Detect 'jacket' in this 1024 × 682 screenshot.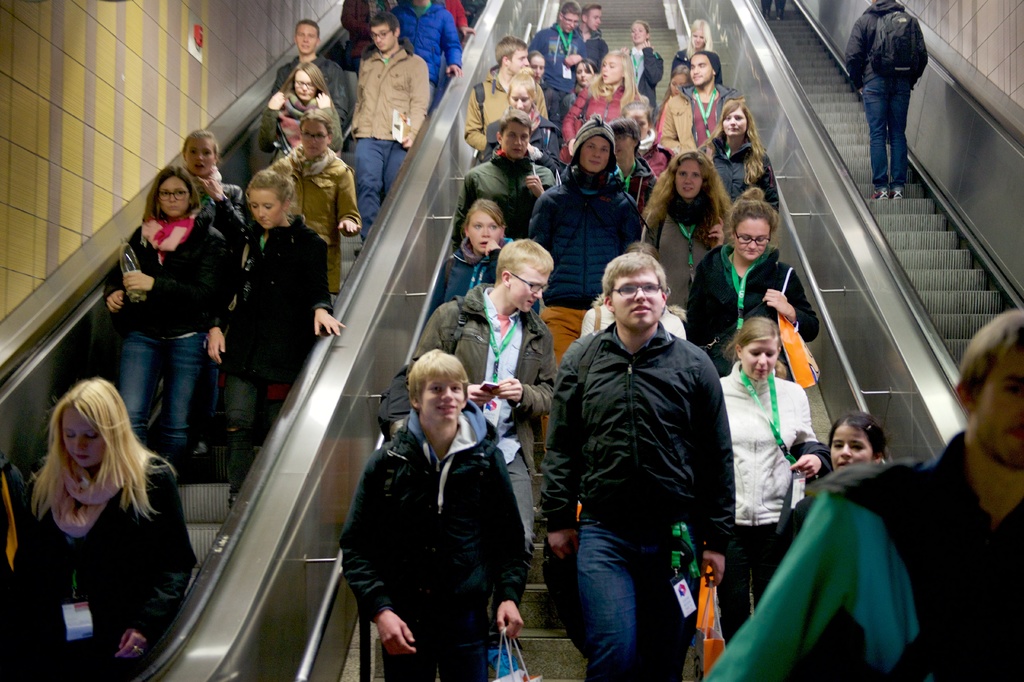
Detection: rect(341, 33, 432, 141).
